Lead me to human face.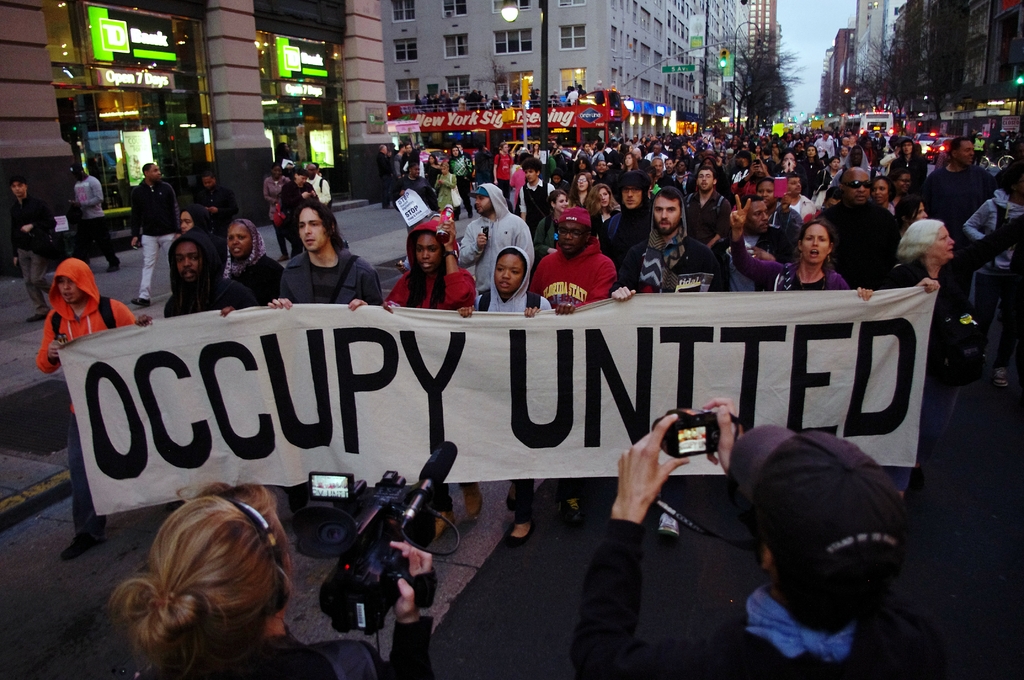
Lead to box=[955, 141, 972, 163].
